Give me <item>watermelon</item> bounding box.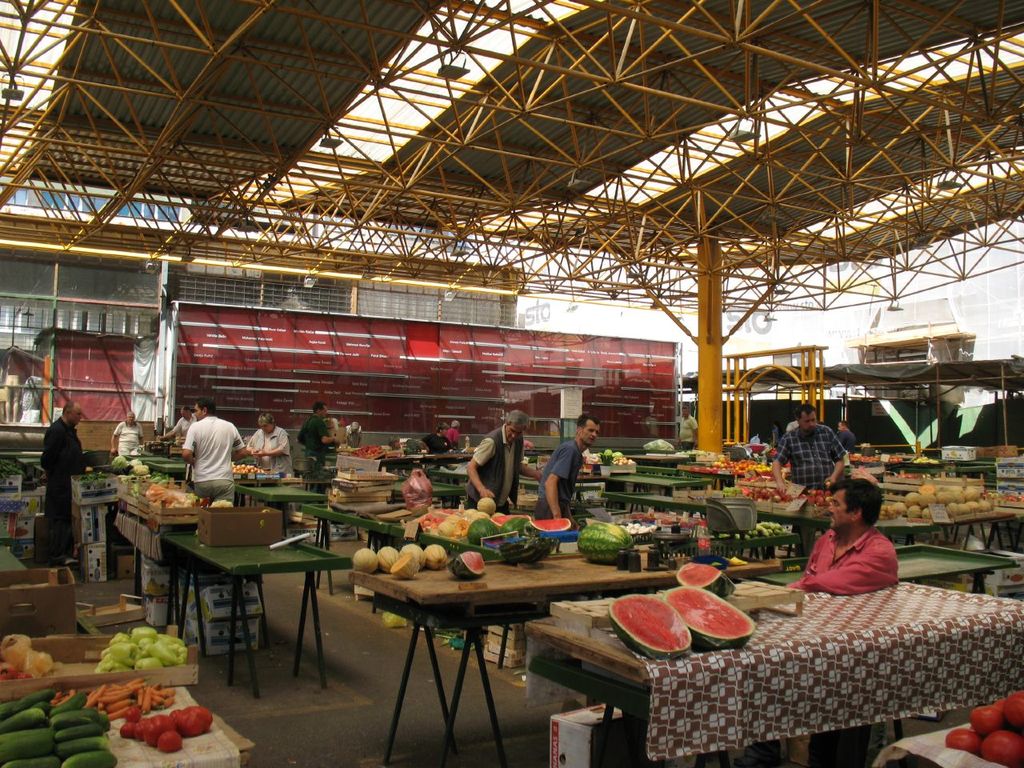
box=[495, 514, 530, 526].
